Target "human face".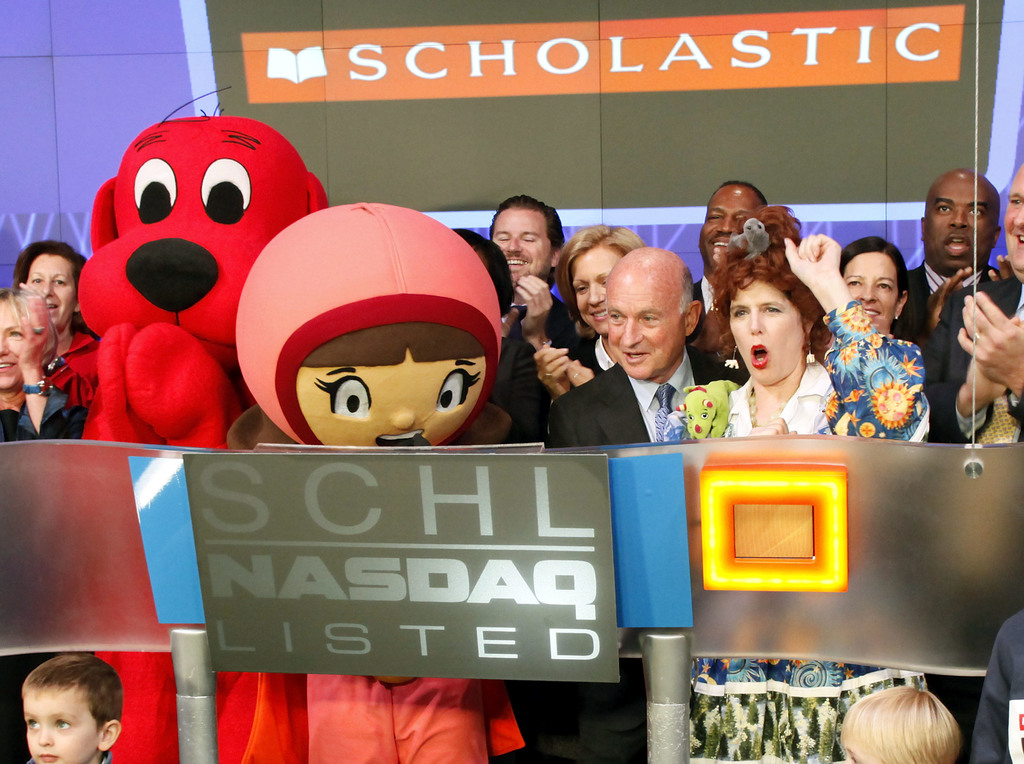
Target region: (x1=924, y1=183, x2=995, y2=271).
